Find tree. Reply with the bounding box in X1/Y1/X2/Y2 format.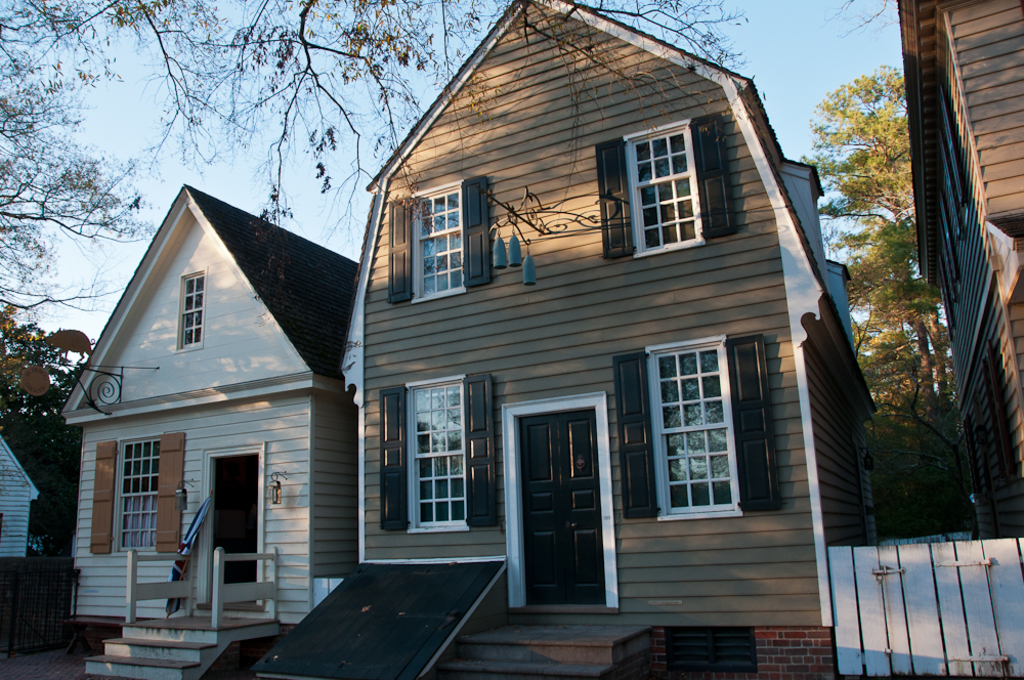
828/0/909/44.
